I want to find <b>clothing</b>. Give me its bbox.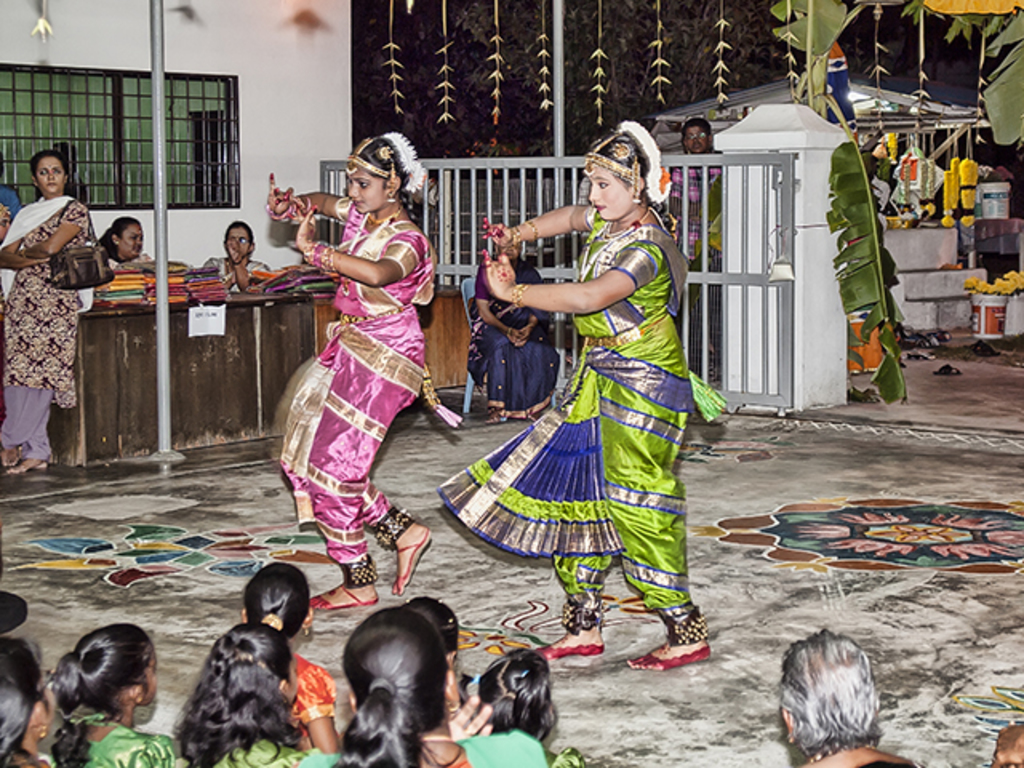
locate(173, 739, 346, 766).
